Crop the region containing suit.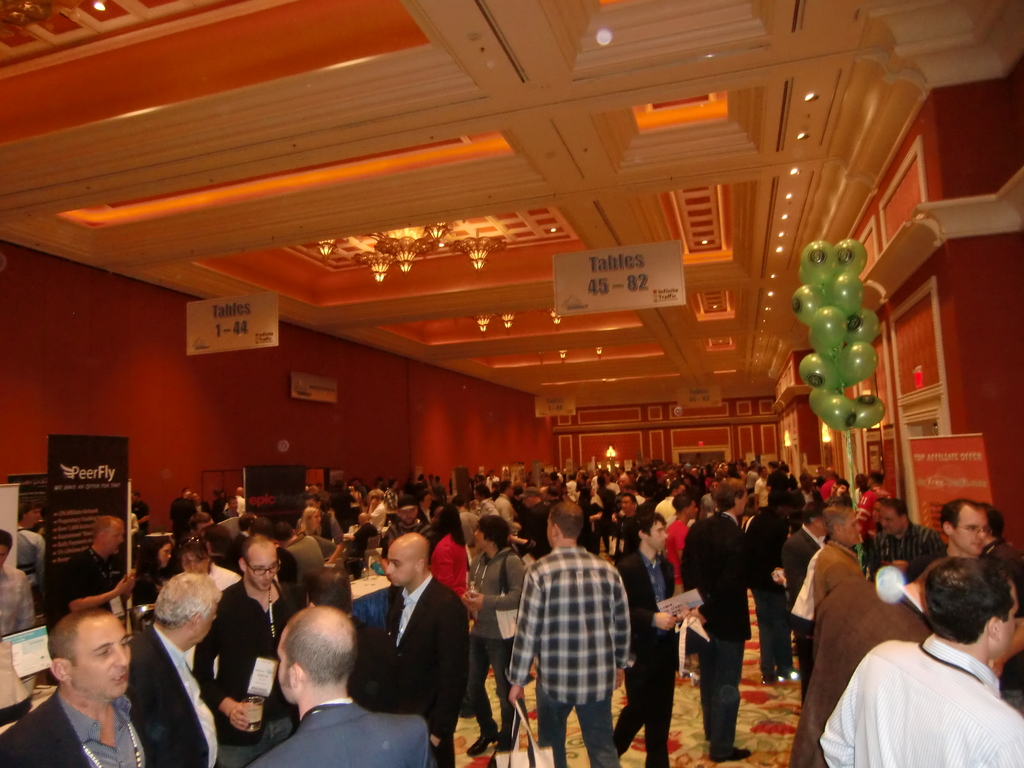
Crop region: (left=611, top=550, right=673, bottom=767).
